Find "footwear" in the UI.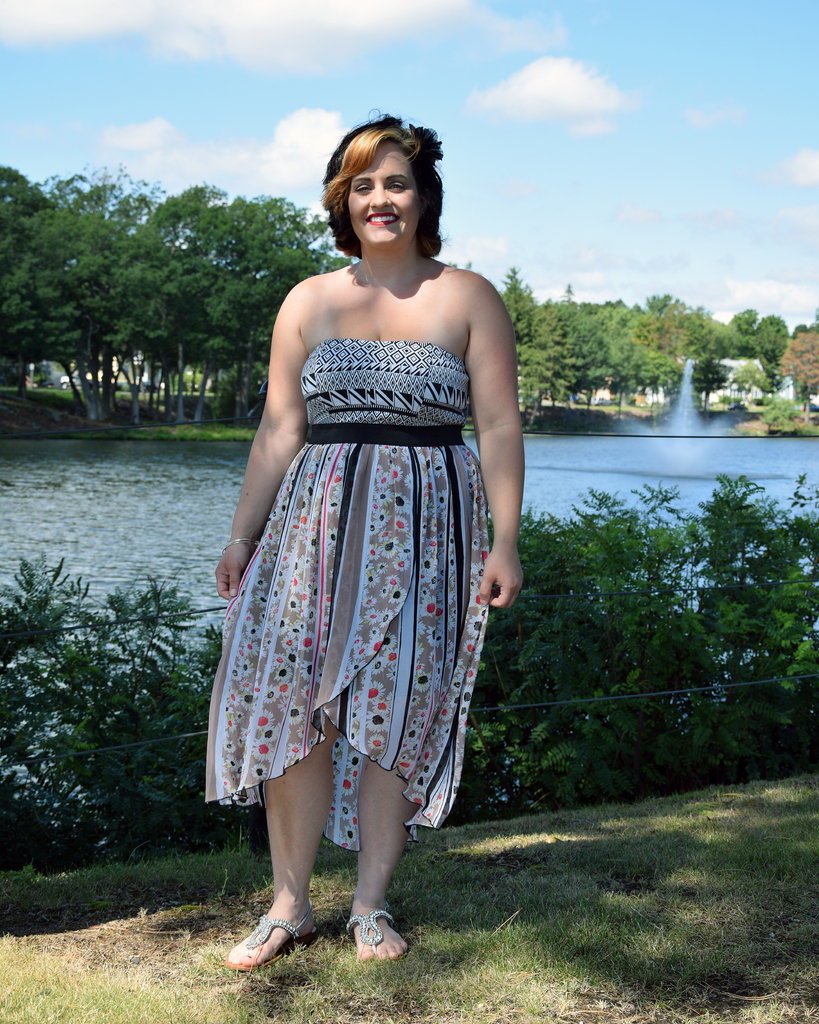
UI element at <bbox>349, 915, 416, 966</bbox>.
